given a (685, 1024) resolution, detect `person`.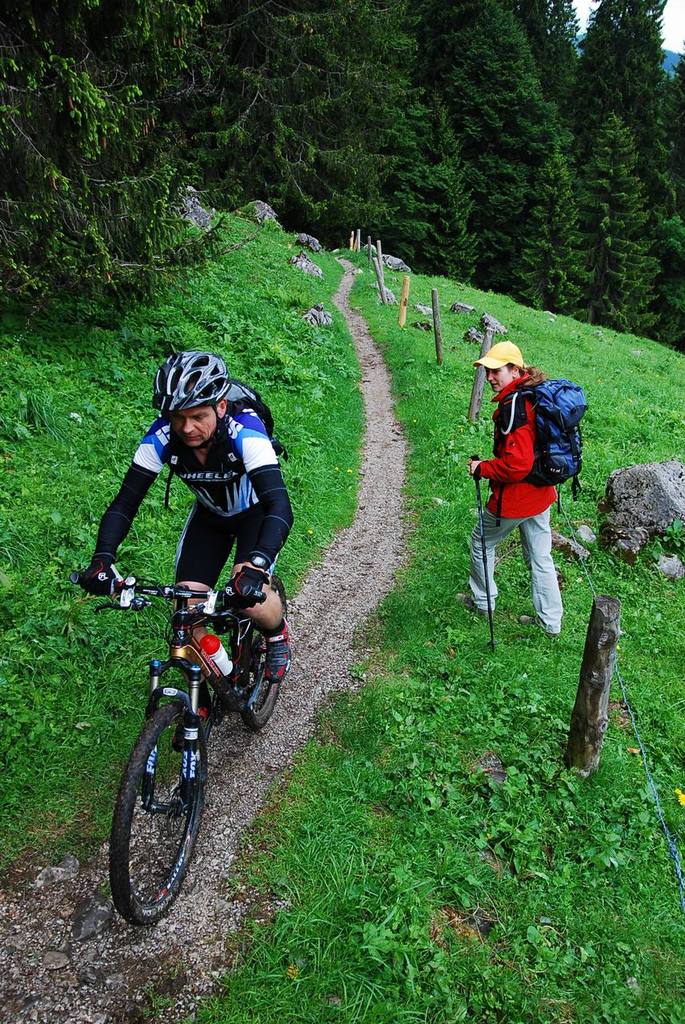
select_region(451, 333, 565, 644).
